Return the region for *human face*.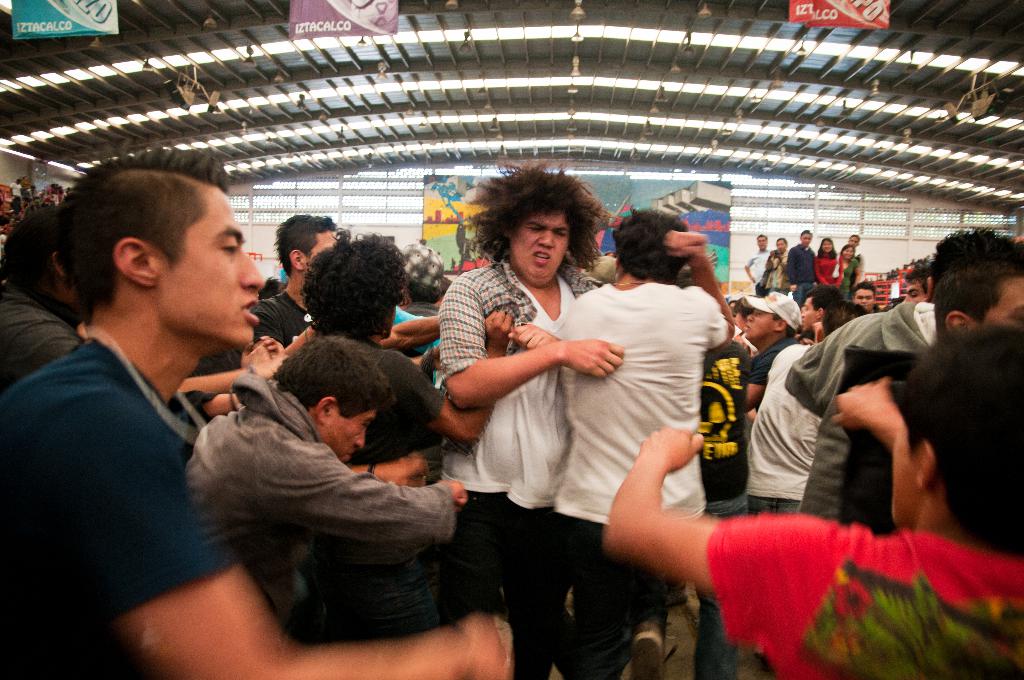
bbox=[846, 234, 860, 244].
